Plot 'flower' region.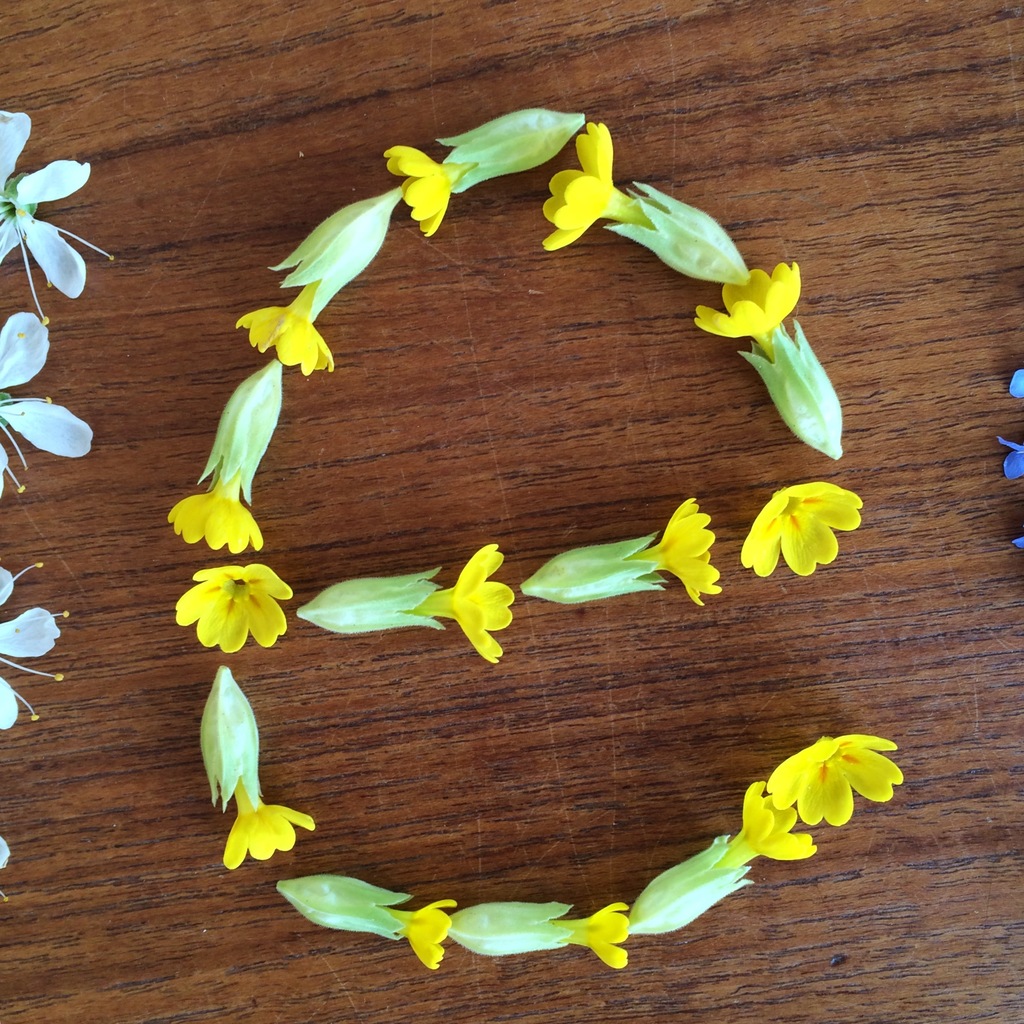
Plotted at select_region(444, 900, 629, 967).
